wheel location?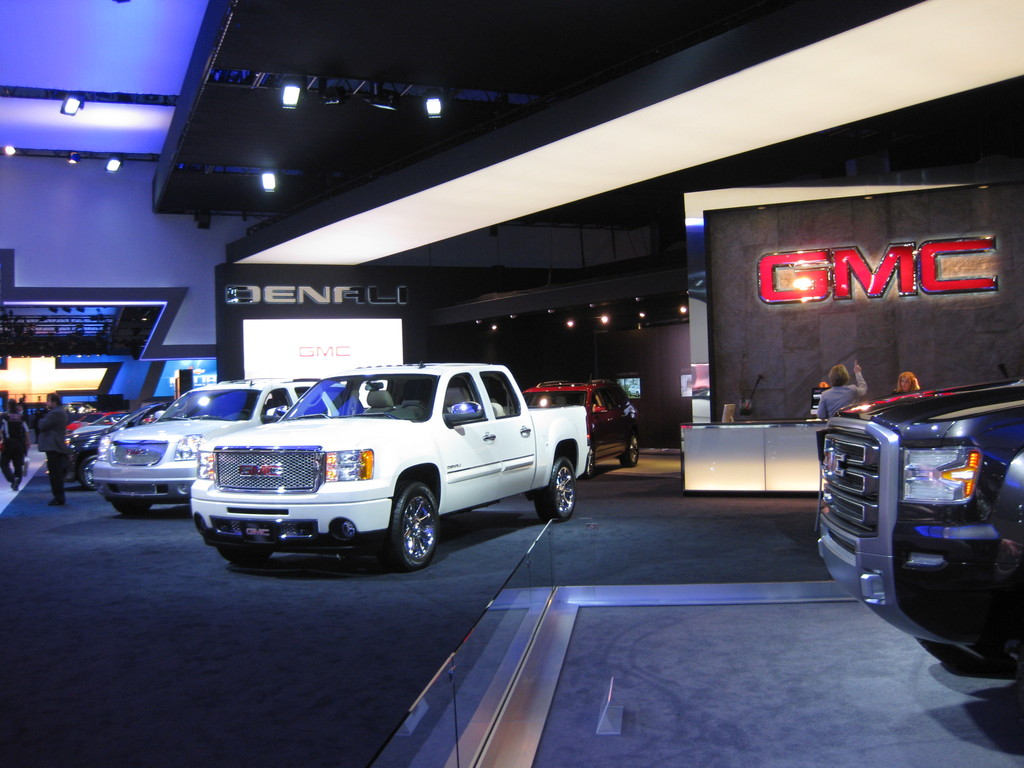
box(584, 447, 599, 480)
